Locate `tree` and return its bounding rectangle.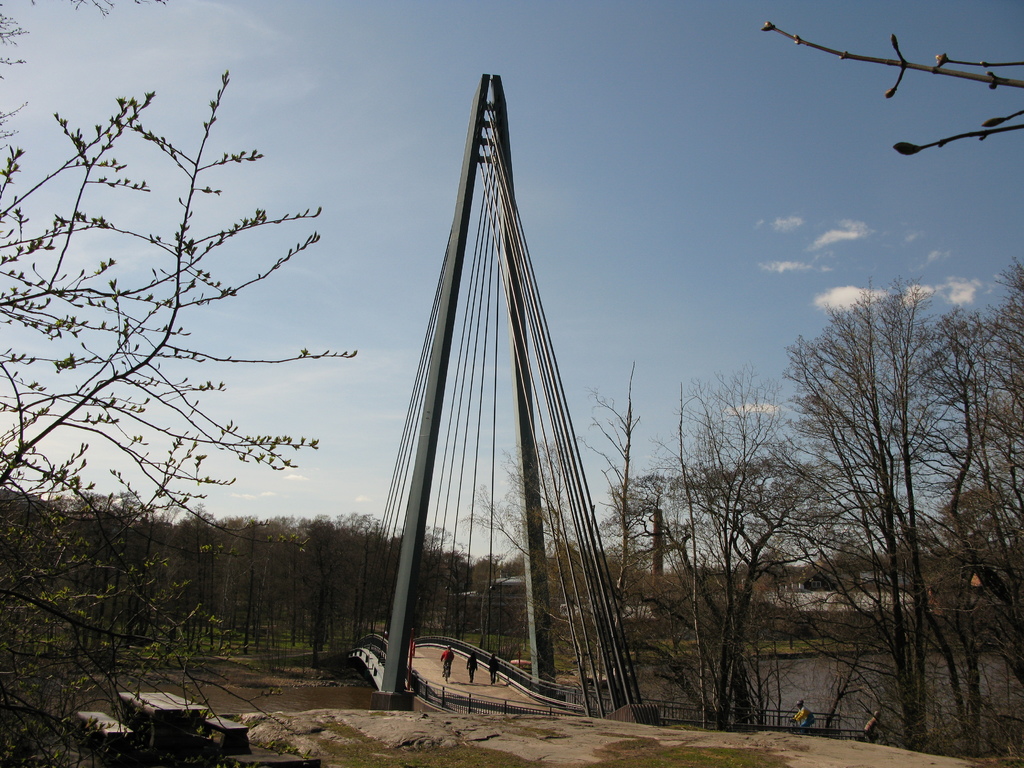
[0,70,361,762].
